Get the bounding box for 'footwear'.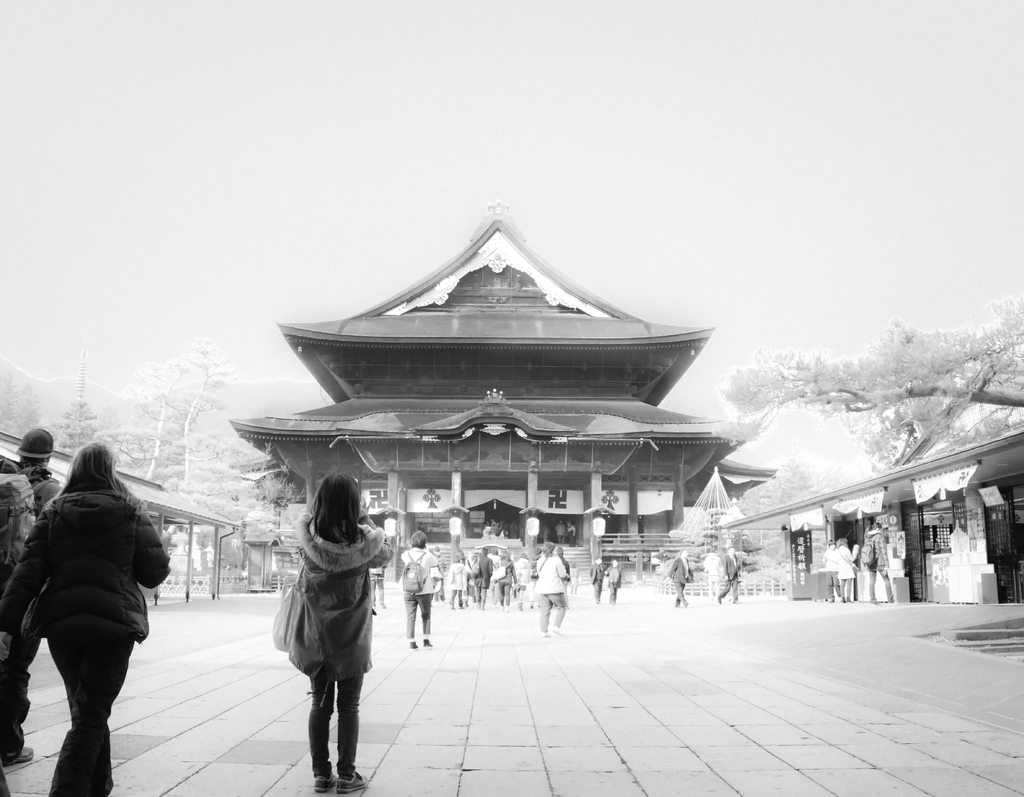
left=310, top=773, right=337, bottom=792.
